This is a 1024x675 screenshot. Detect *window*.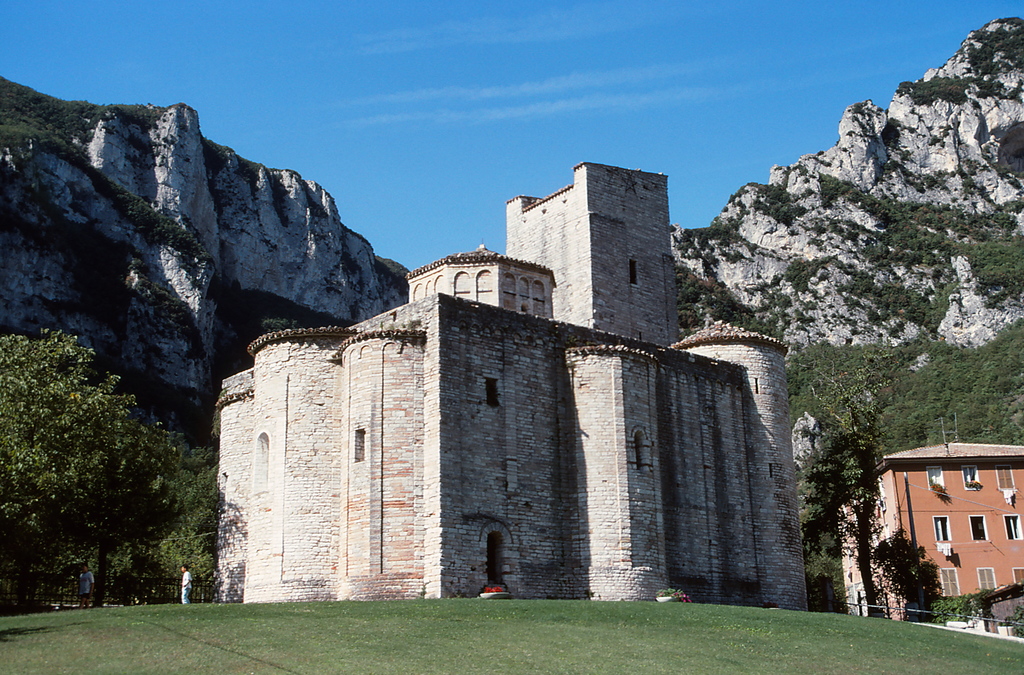
(left=627, top=261, right=636, bottom=285).
